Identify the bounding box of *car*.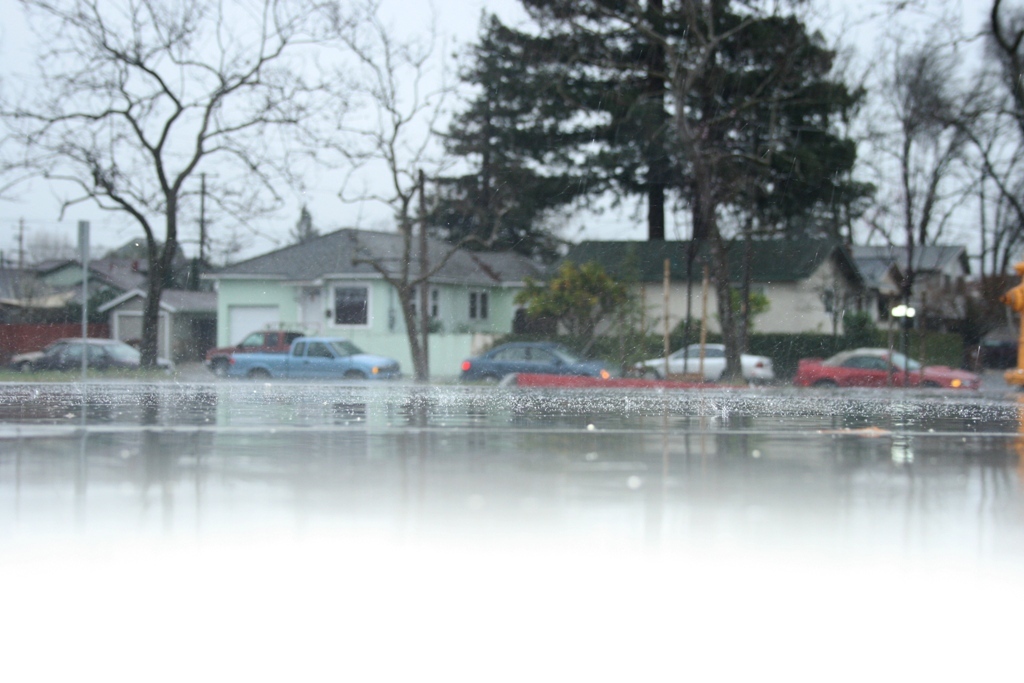
x1=633 y1=342 x2=773 y2=389.
